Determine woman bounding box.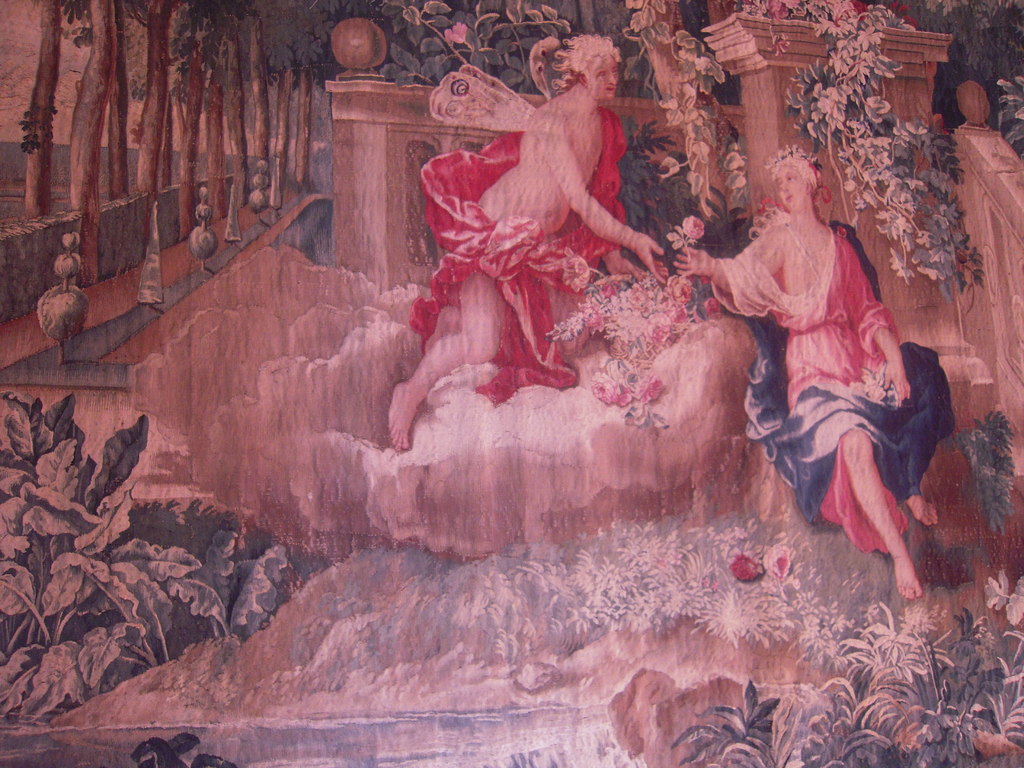
Determined: <bbox>673, 149, 957, 600</bbox>.
